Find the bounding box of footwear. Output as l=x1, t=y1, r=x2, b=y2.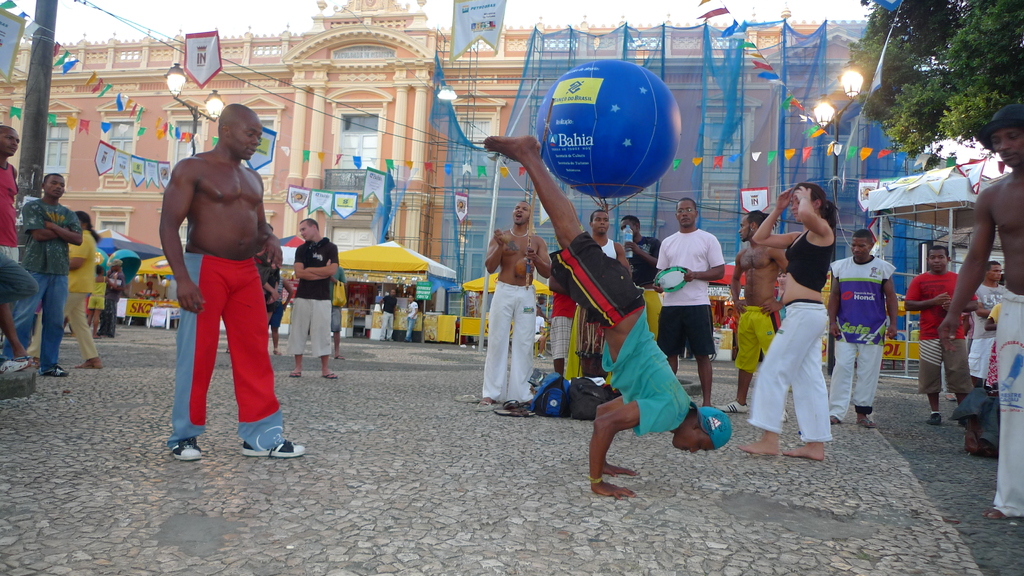
l=289, t=369, r=301, b=378.
